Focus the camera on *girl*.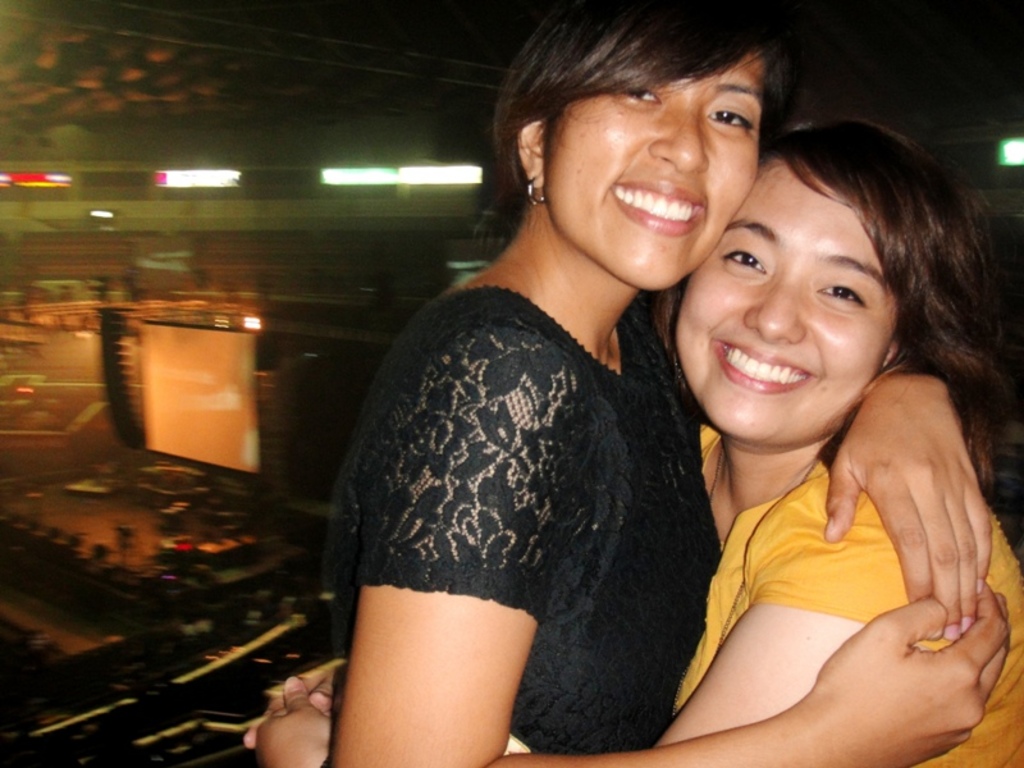
Focus region: 247,125,1023,767.
